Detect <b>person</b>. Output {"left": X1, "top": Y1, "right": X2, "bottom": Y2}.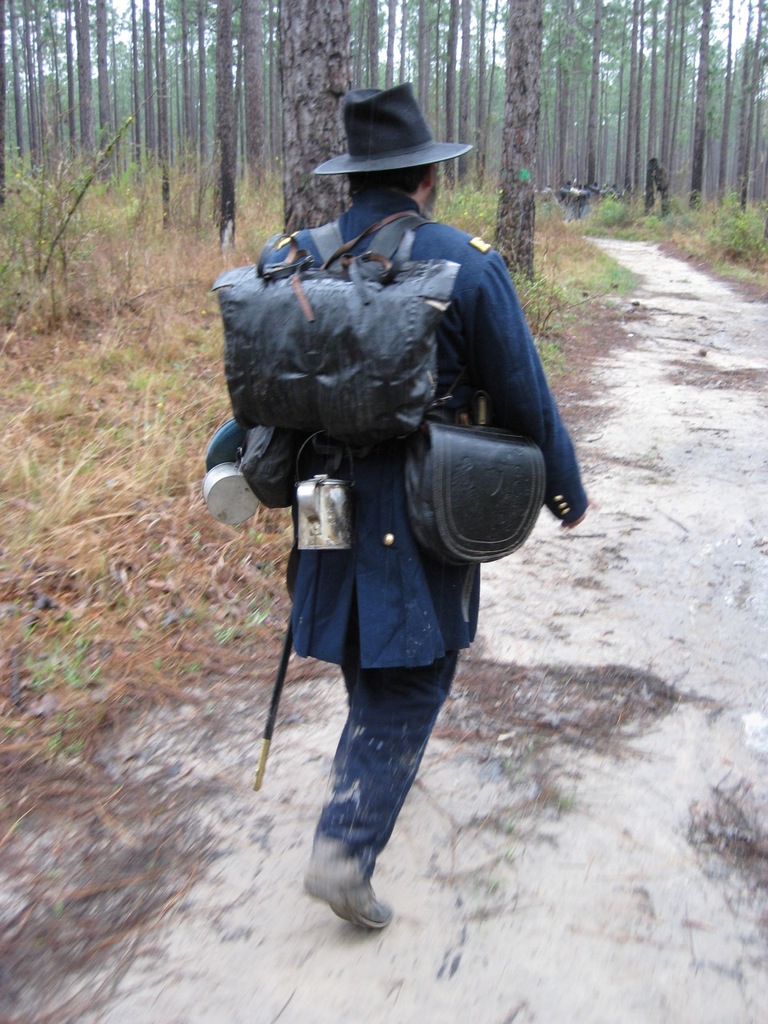
{"left": 202, "top": 81, "right": 587, "bottom": 926}.
